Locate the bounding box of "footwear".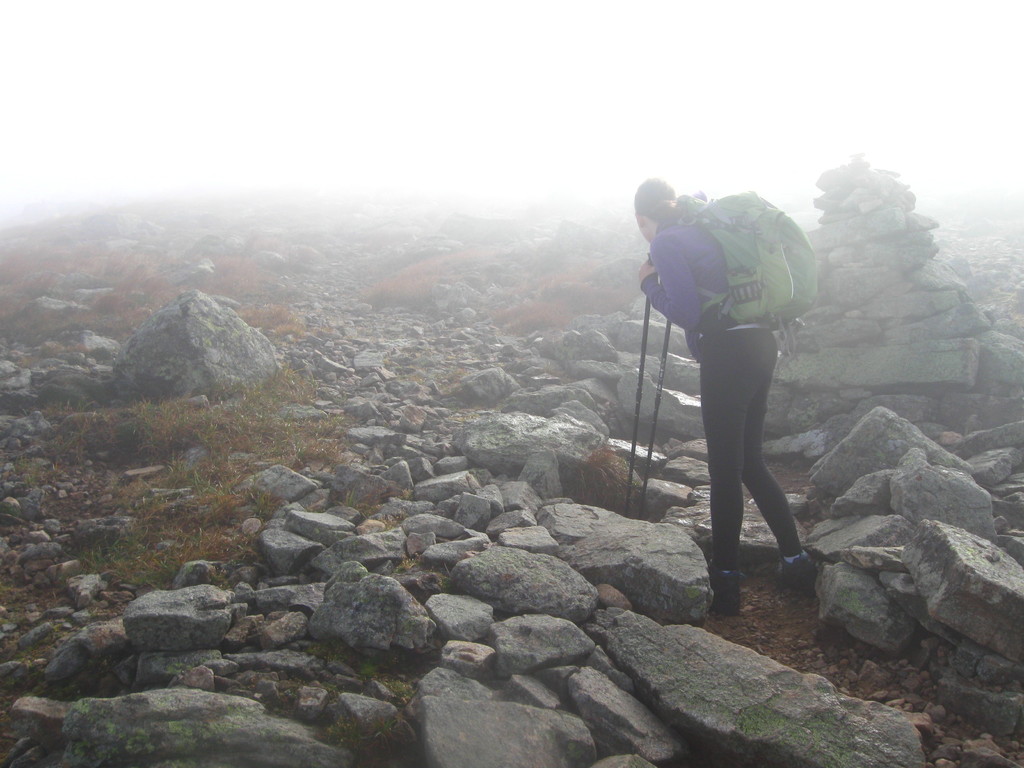
Bounding box: BBox(771, 547, 811, 589).
